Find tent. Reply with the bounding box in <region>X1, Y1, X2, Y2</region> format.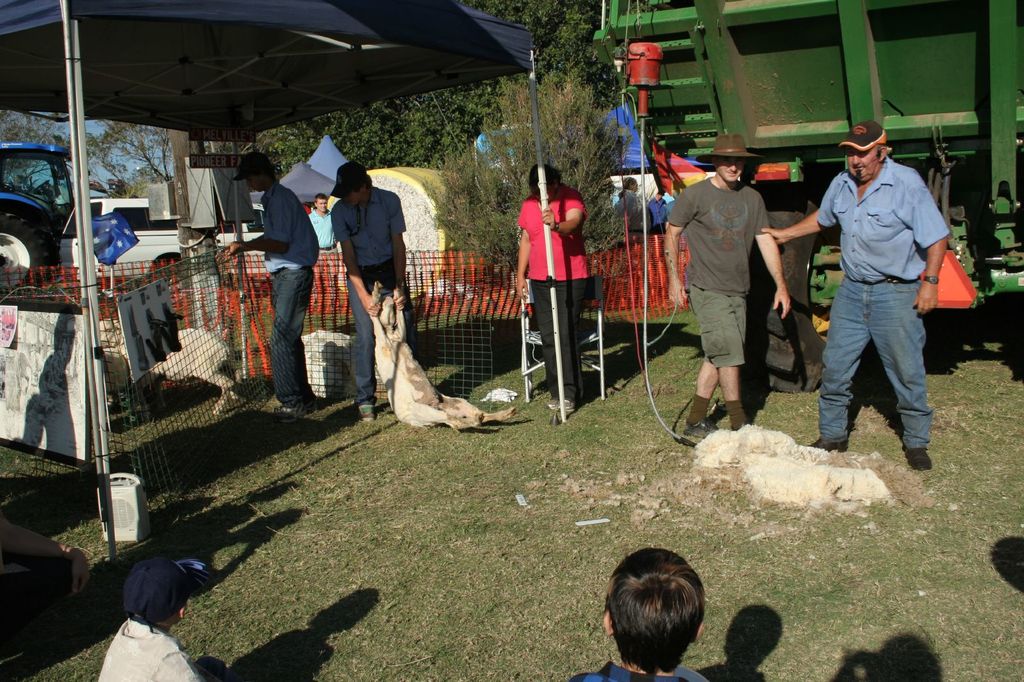
<region>0, 0, 584, 588</region>.
